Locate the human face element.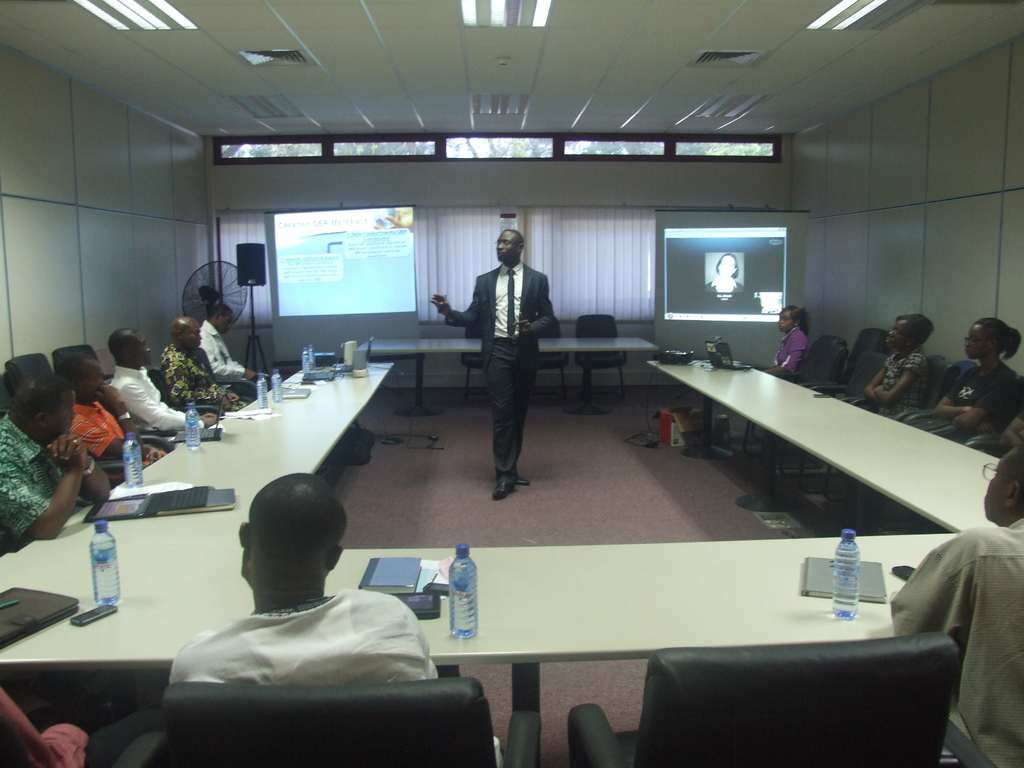
Element bbox: pyautogui.locateOnScreen(494, 233, 520, 268).
